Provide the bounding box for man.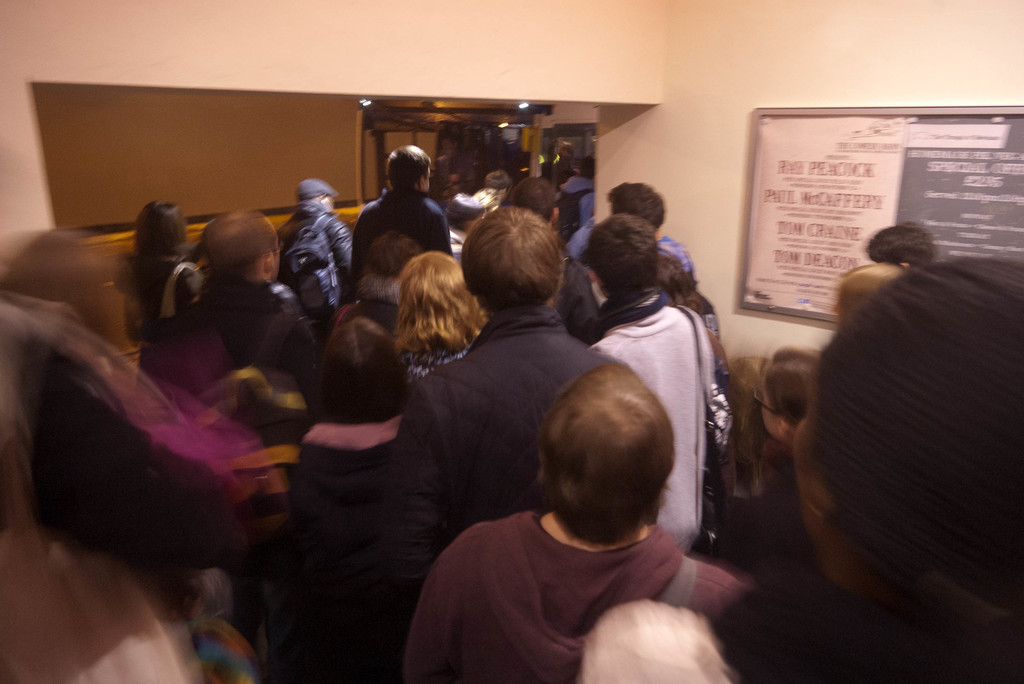
385, 205, 602, 615.
